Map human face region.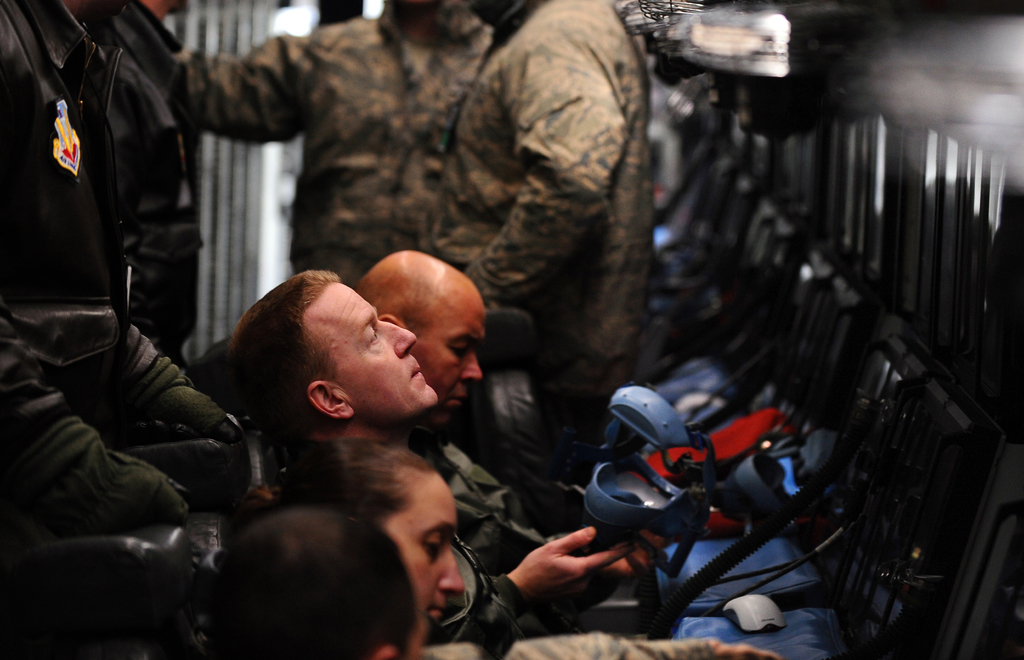
Mapped to 298/275/442/422.
